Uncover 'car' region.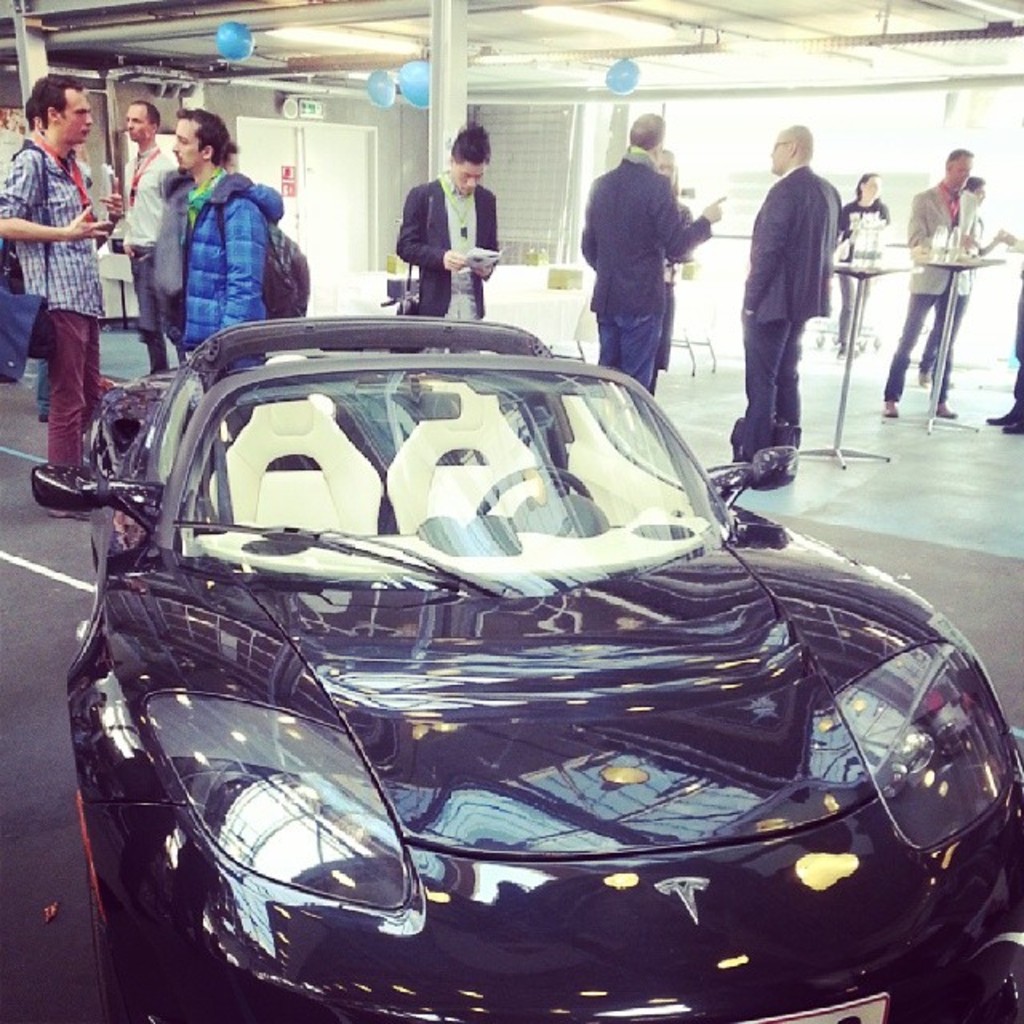
Uncovered: box(32, 312, 1022, 1022).
